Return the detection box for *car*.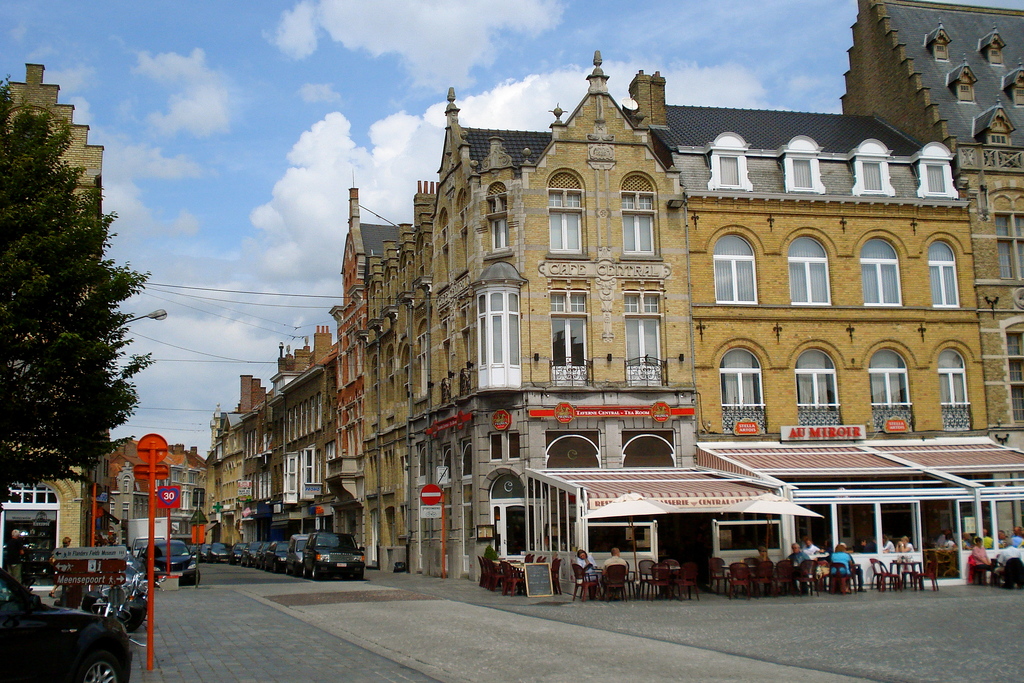
region(129, 539, 206, 599).
